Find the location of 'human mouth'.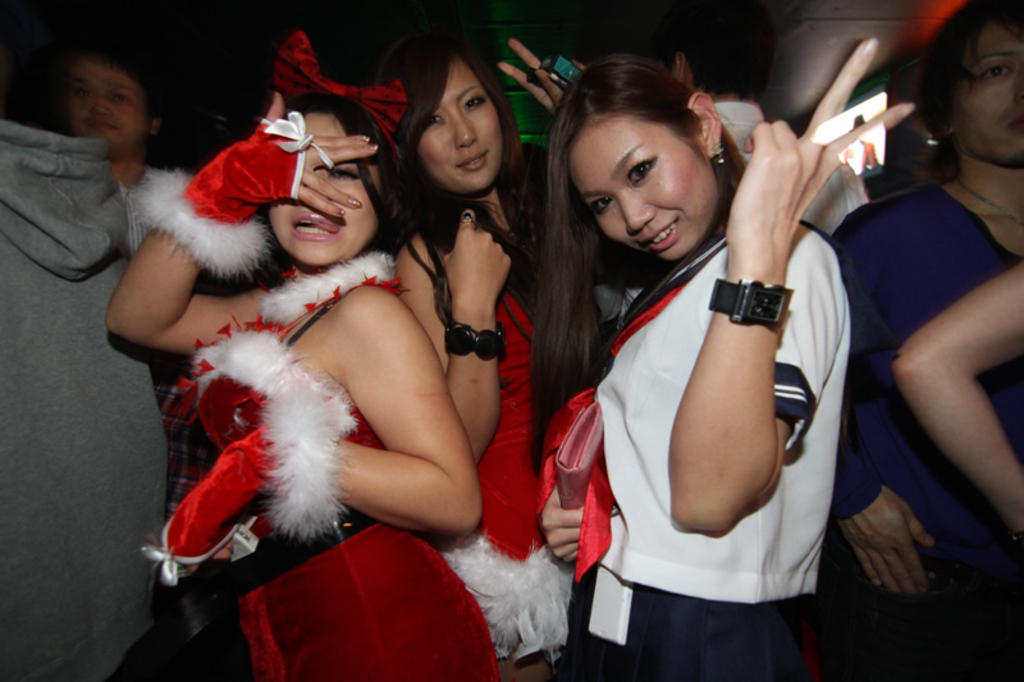
Location: (left=84, top=118, right=120, bottom=132).
